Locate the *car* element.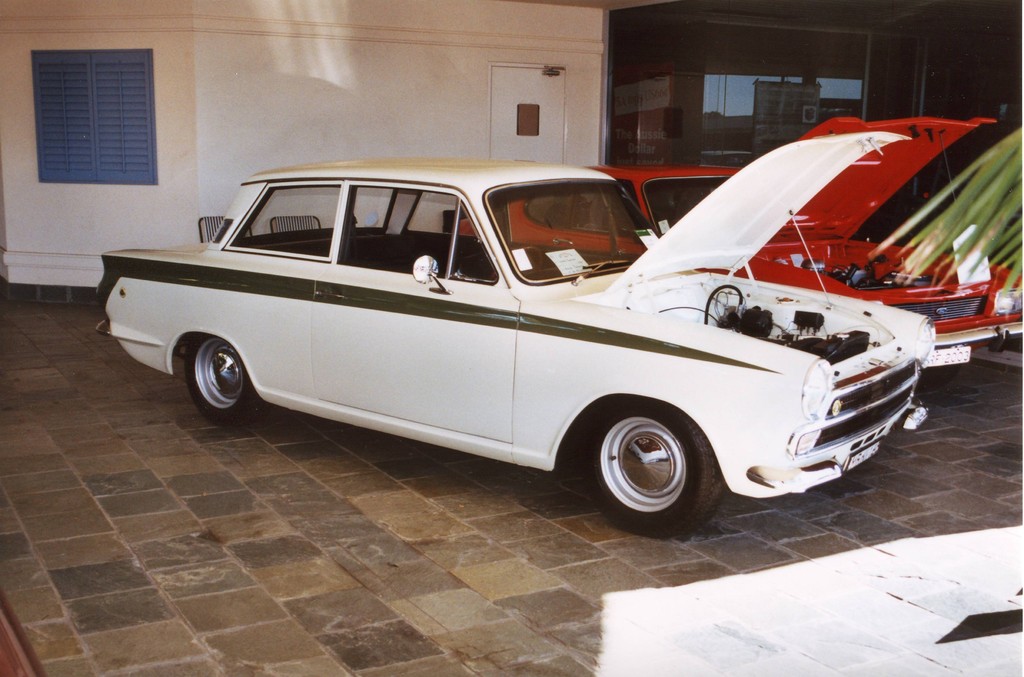
Element bbox: x1=99, y1=125, x2=938, y2=546.
